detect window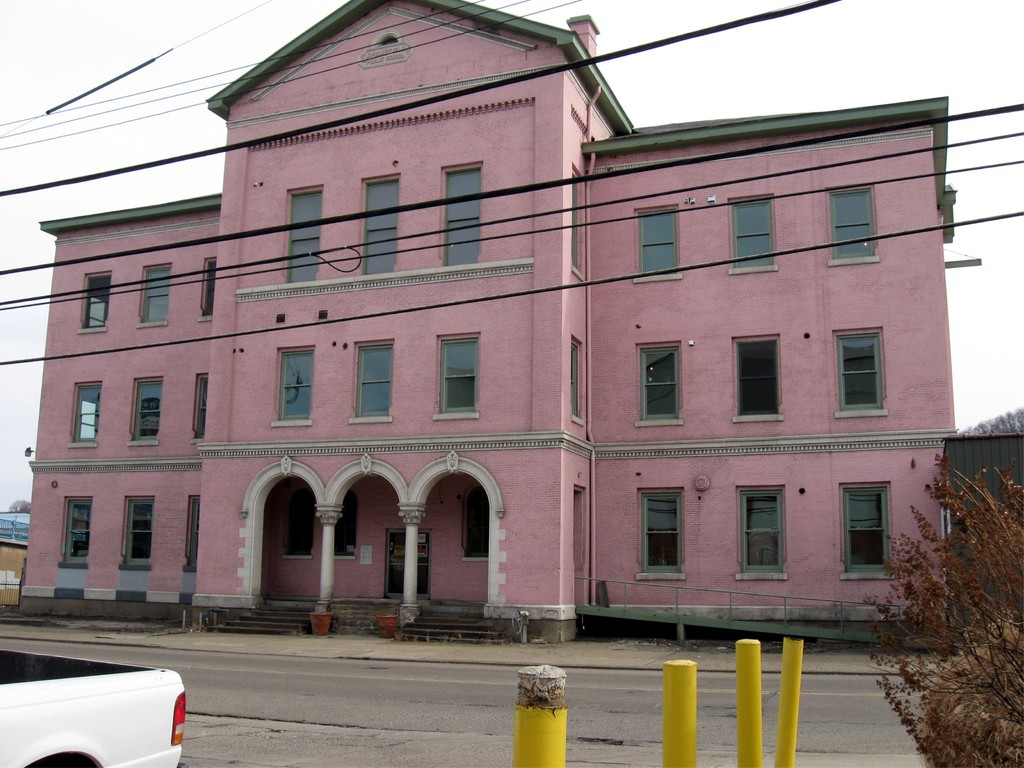
Rect(738, 489, 786, 572)
